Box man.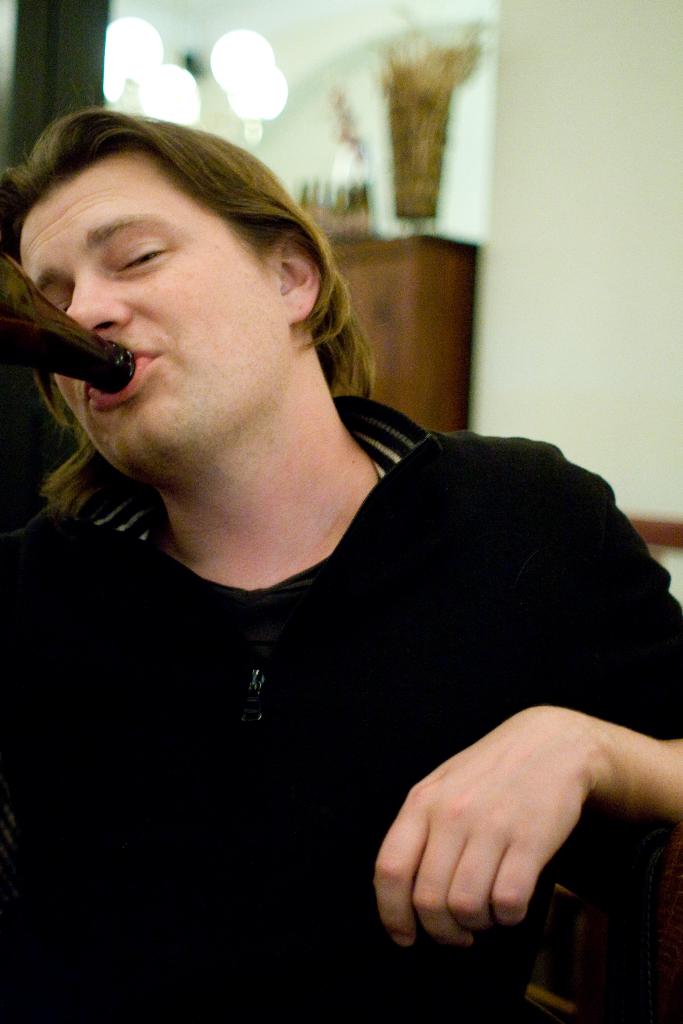
bbox=(1, 120, 682, 970).
